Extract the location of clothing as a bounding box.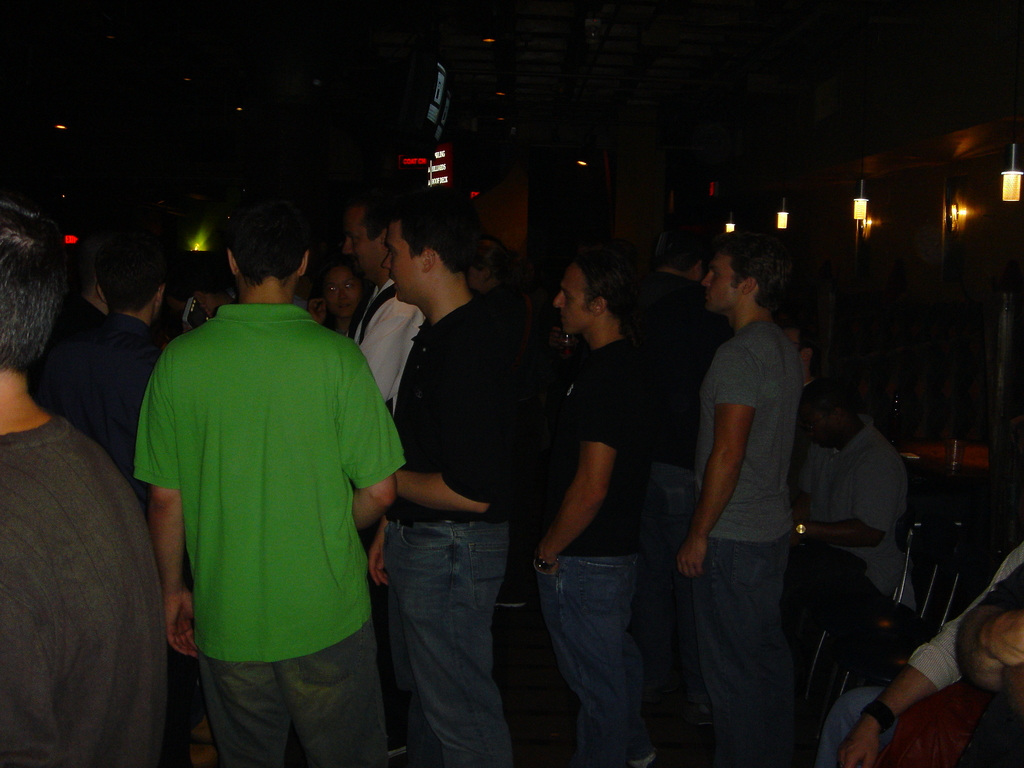
region(956, 567, 1023, 767).
